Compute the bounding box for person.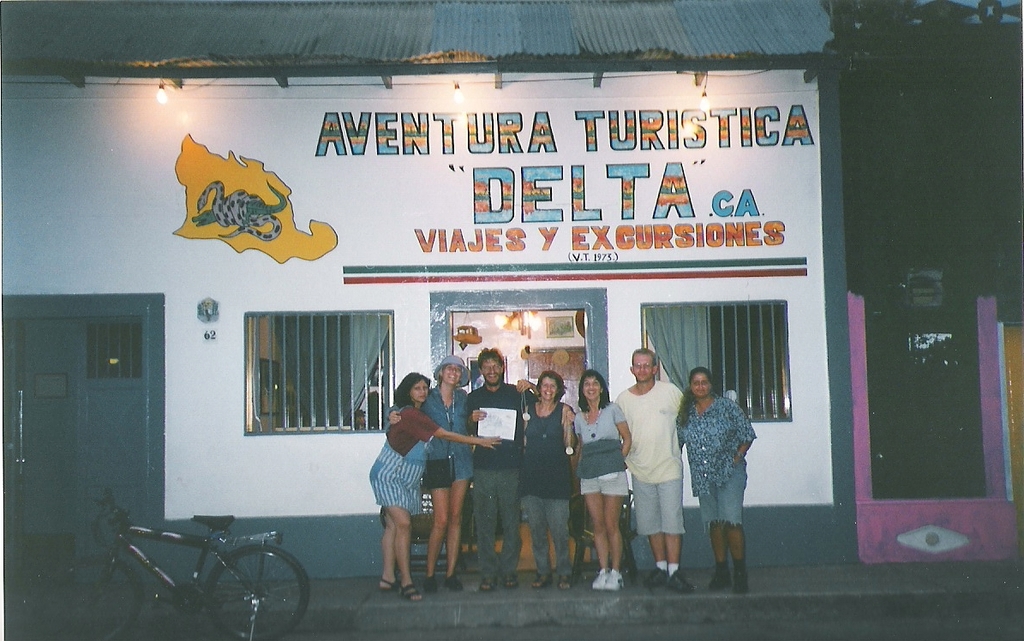
667/372/756/594.
